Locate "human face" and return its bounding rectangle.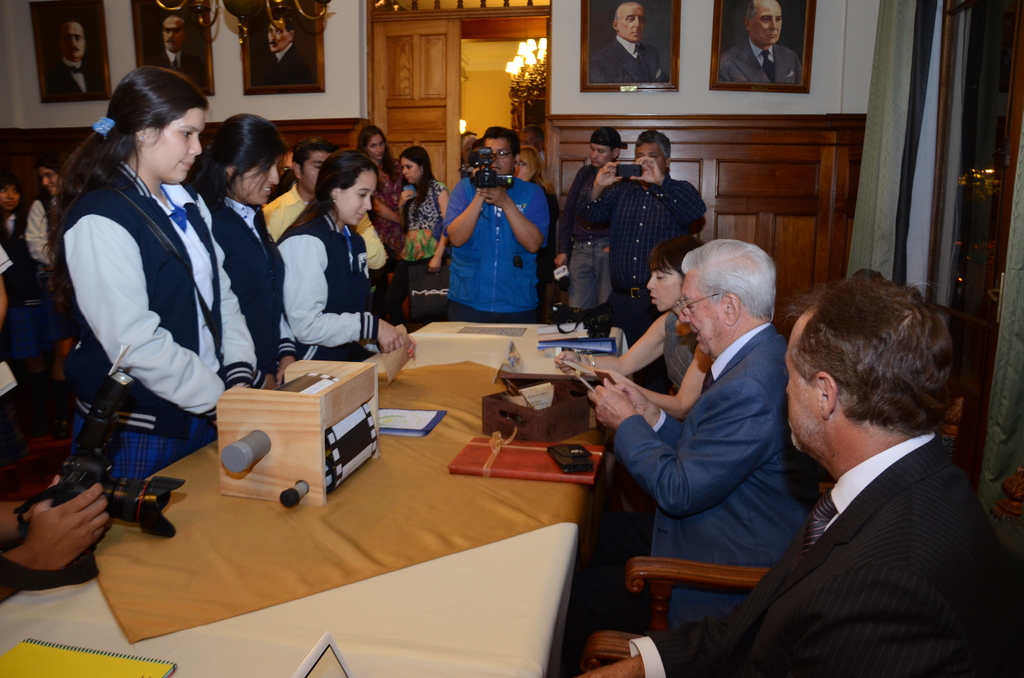
{"x1": 585, "y1": 146, "x2": 611, "y2": 167}.
